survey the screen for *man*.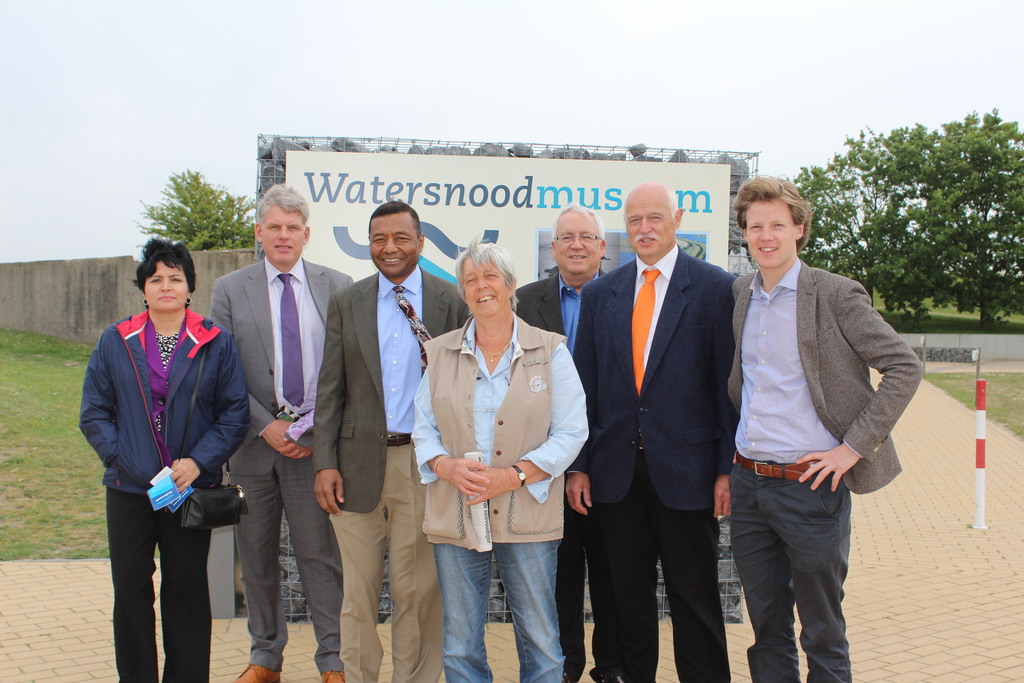
Survey found: box=[573, 180, 744, 682].
